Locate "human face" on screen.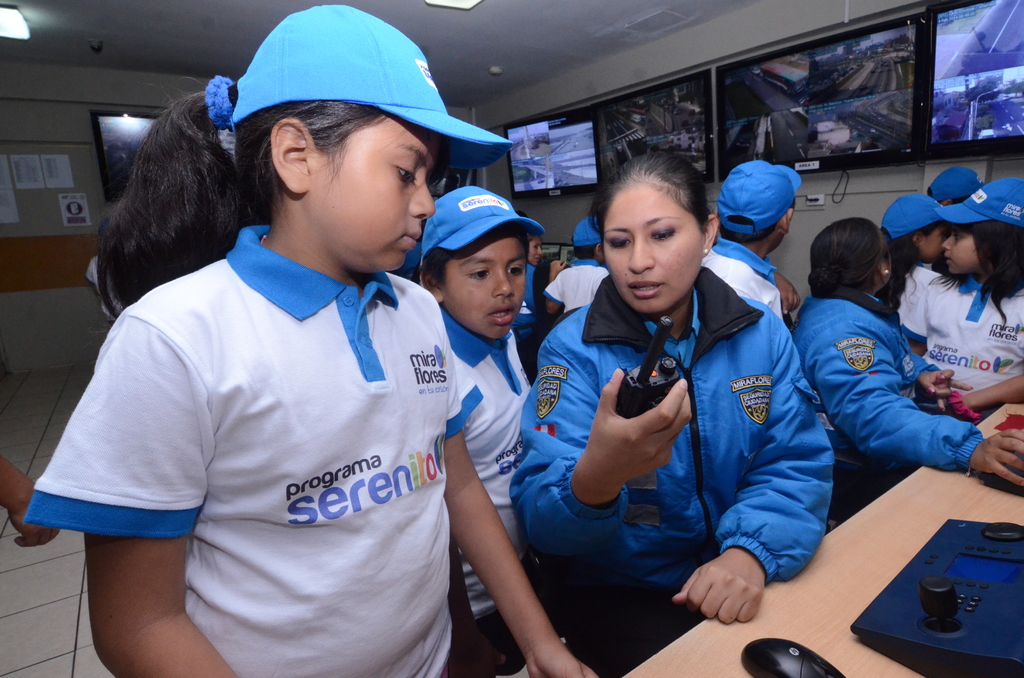
On screen at {"left": 314, "top": 111, "right": 429, "bottom": 259}.
